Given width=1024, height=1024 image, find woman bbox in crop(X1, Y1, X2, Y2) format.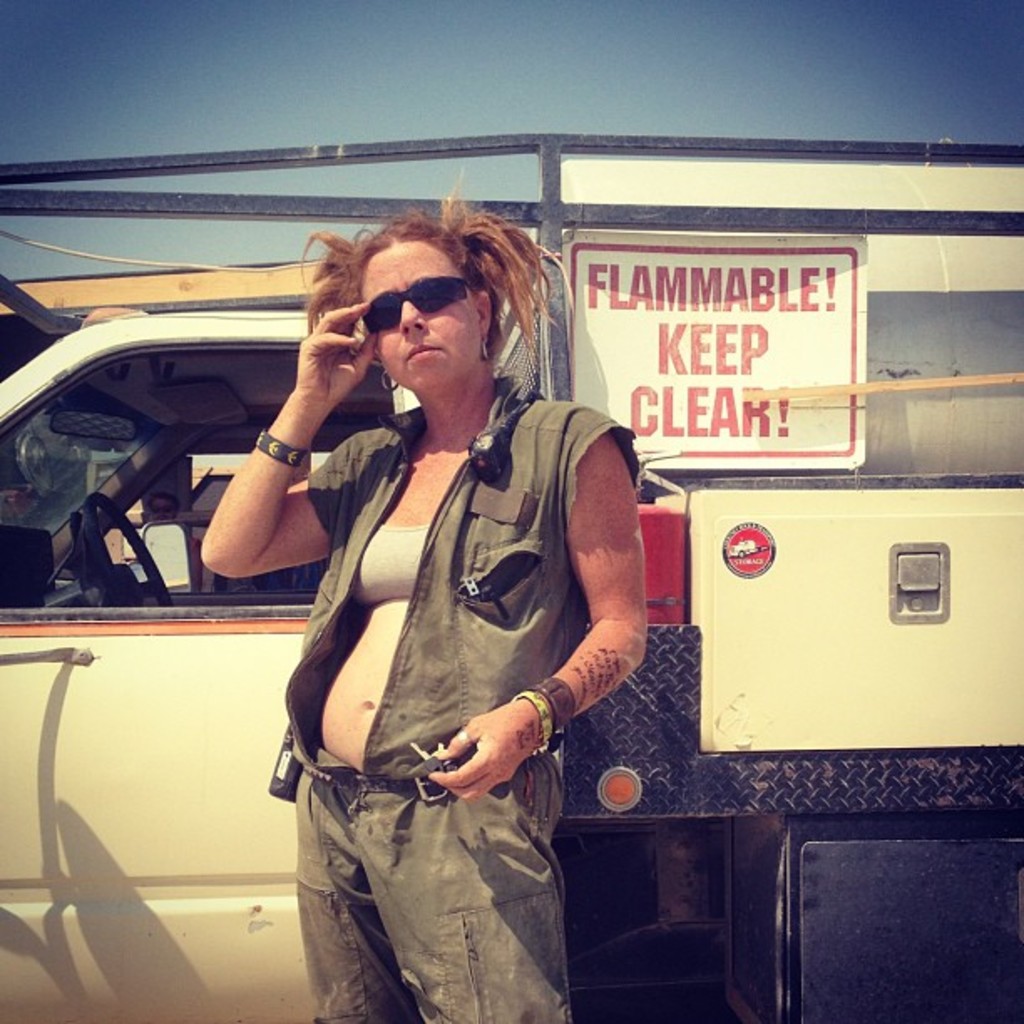
crop(259, 228, 664, 1023).
